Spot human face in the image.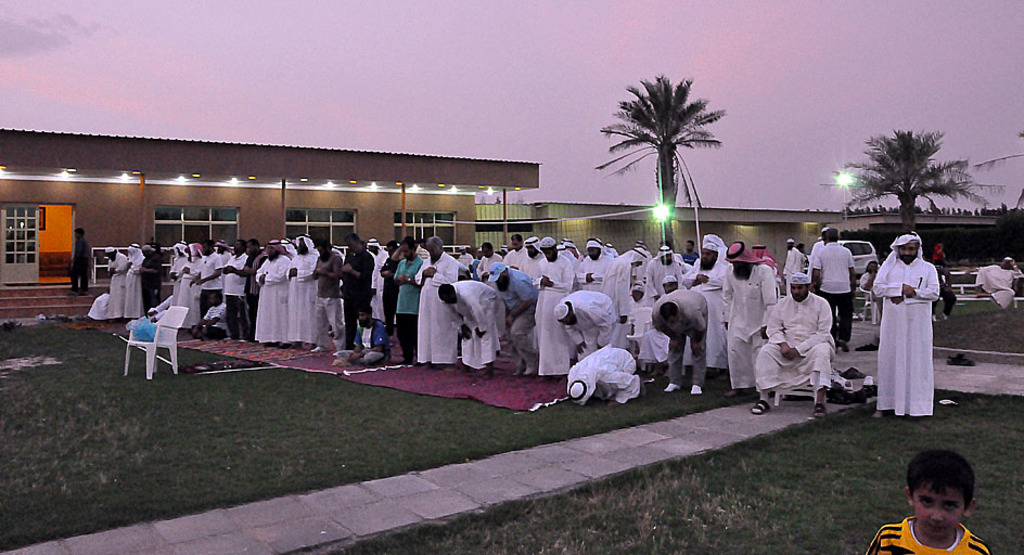
human face found at {"left": 913, "top": 478, "right": 971, "bottom": 534}.
